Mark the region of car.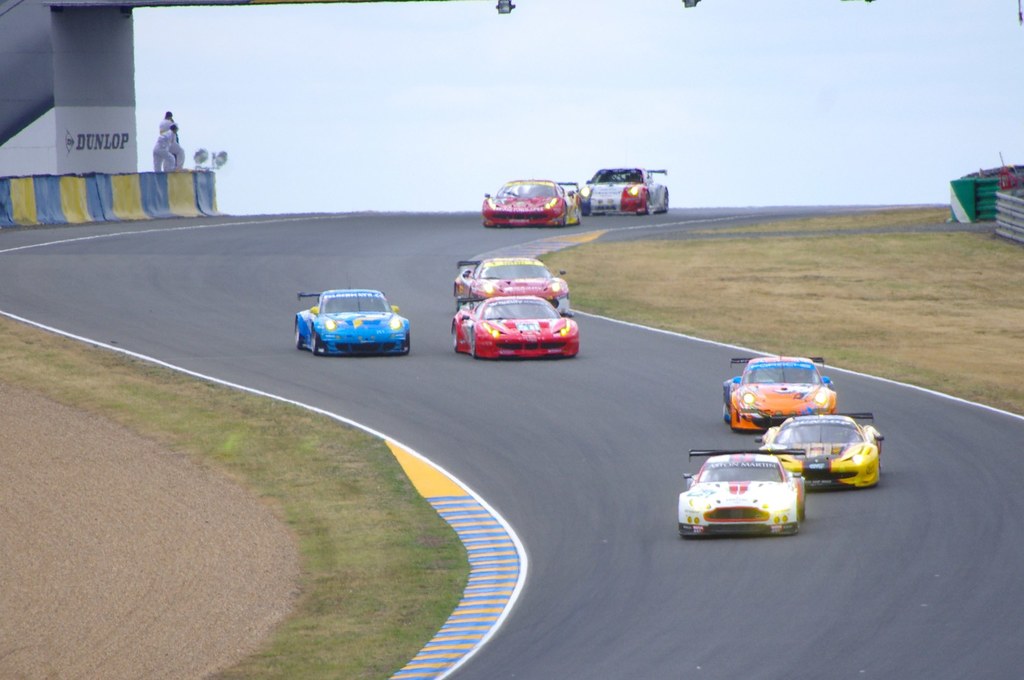
Region: 479, 177, 578, 222.
